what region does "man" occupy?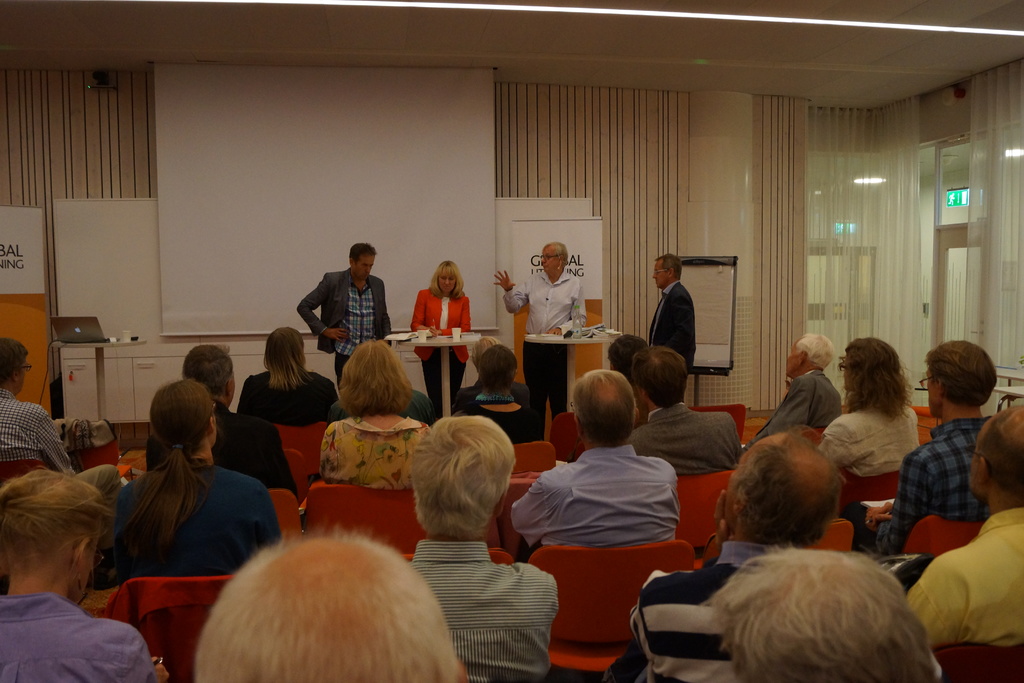
653:252:696:371.
